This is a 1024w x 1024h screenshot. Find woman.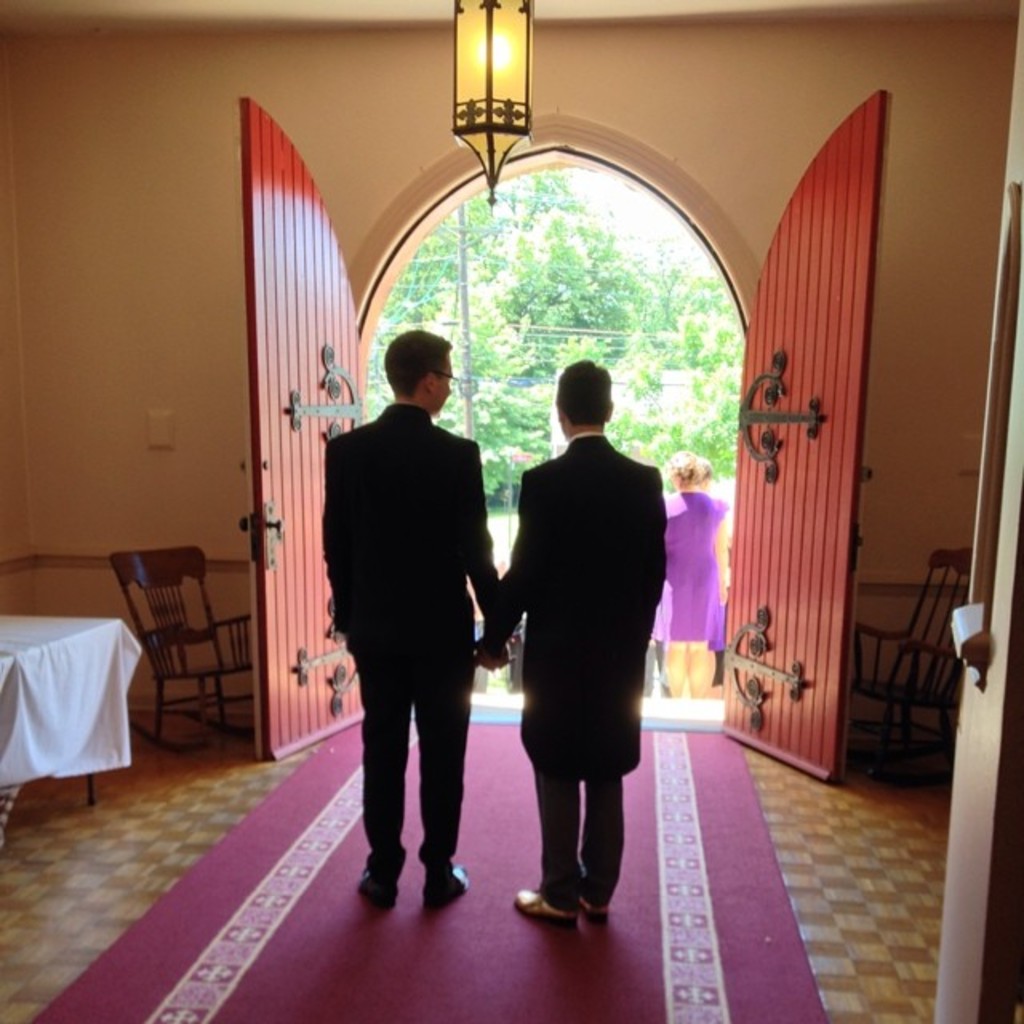
Bounding box: BBox(651, 451, 730, 699).
